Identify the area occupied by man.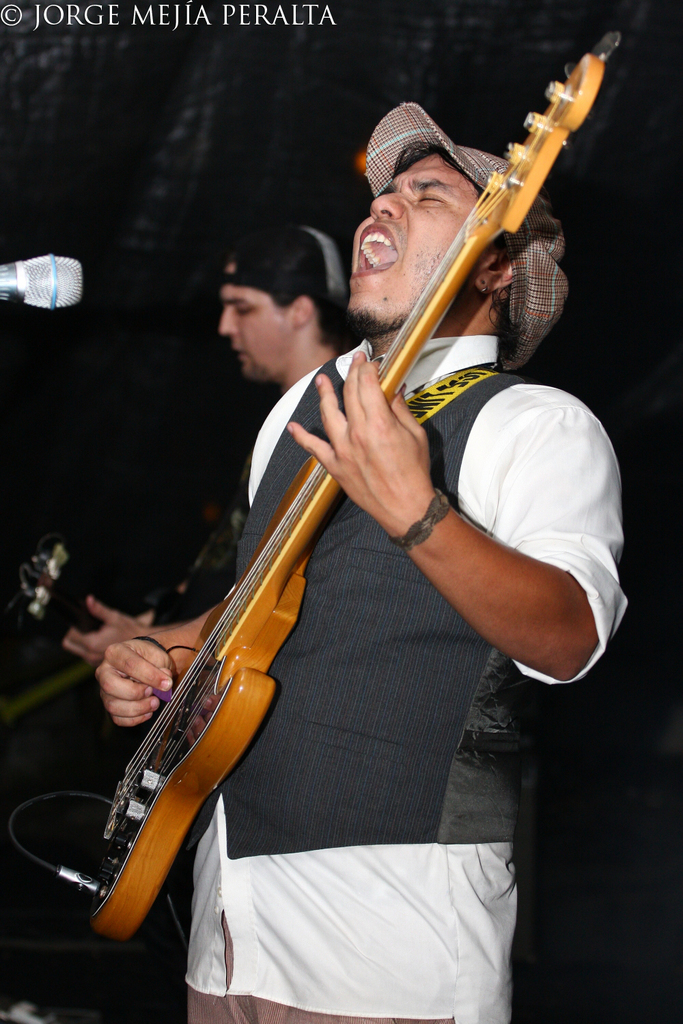
Area: (left=62, top=221, right=370, bottom=673).
